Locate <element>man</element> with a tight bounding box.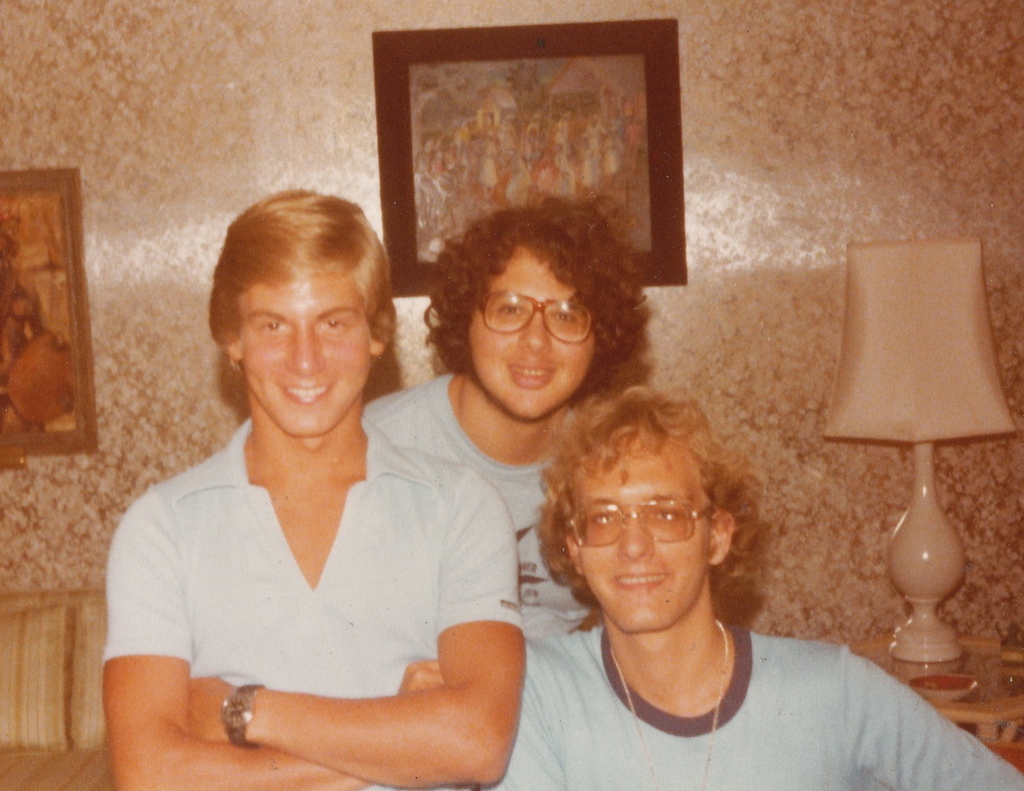
484/382/1023/790.
